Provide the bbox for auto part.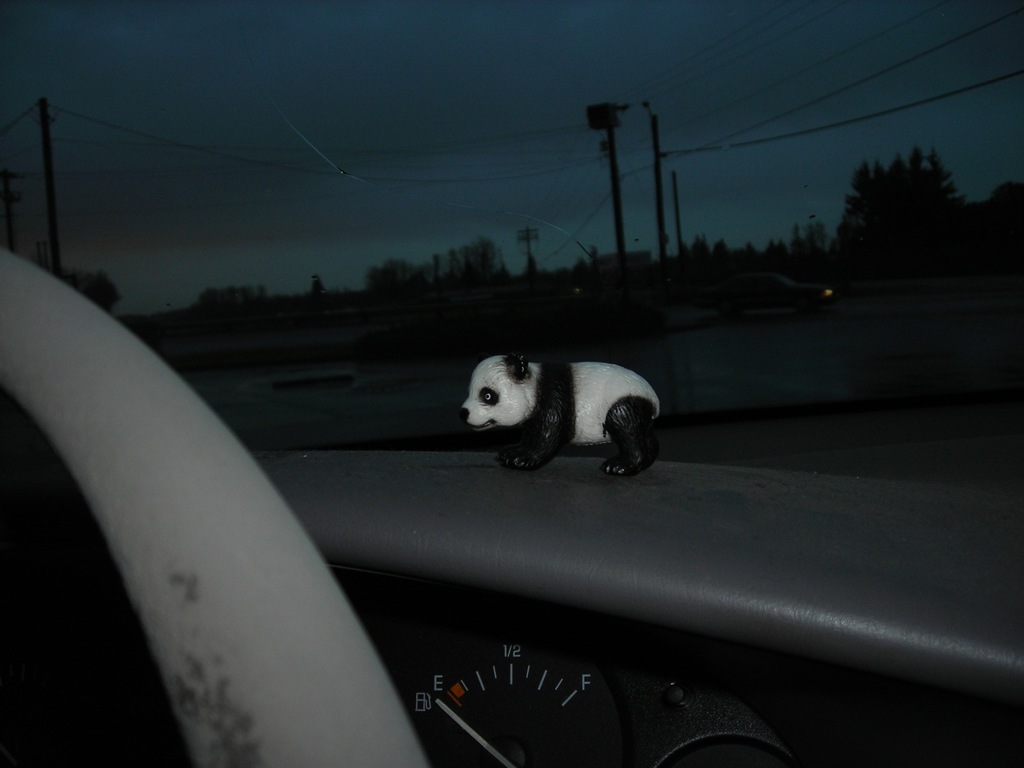
bbox(0, 239, 435, 767).
